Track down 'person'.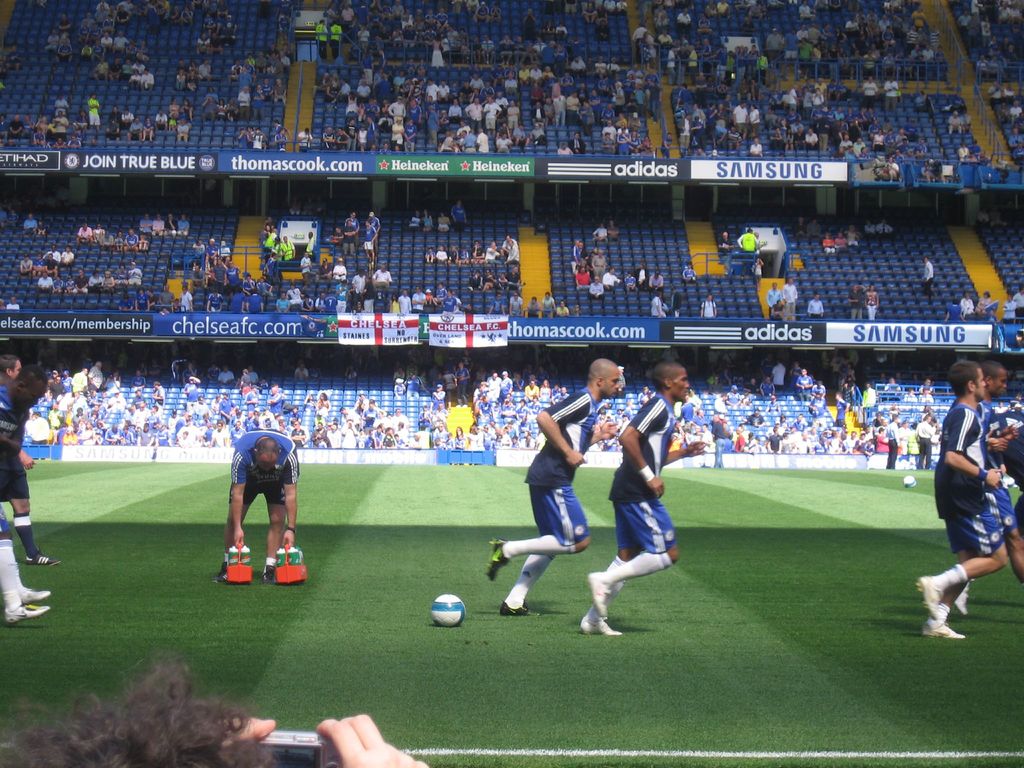
Tracked to <region>720, 229, 731, 266</region>.
